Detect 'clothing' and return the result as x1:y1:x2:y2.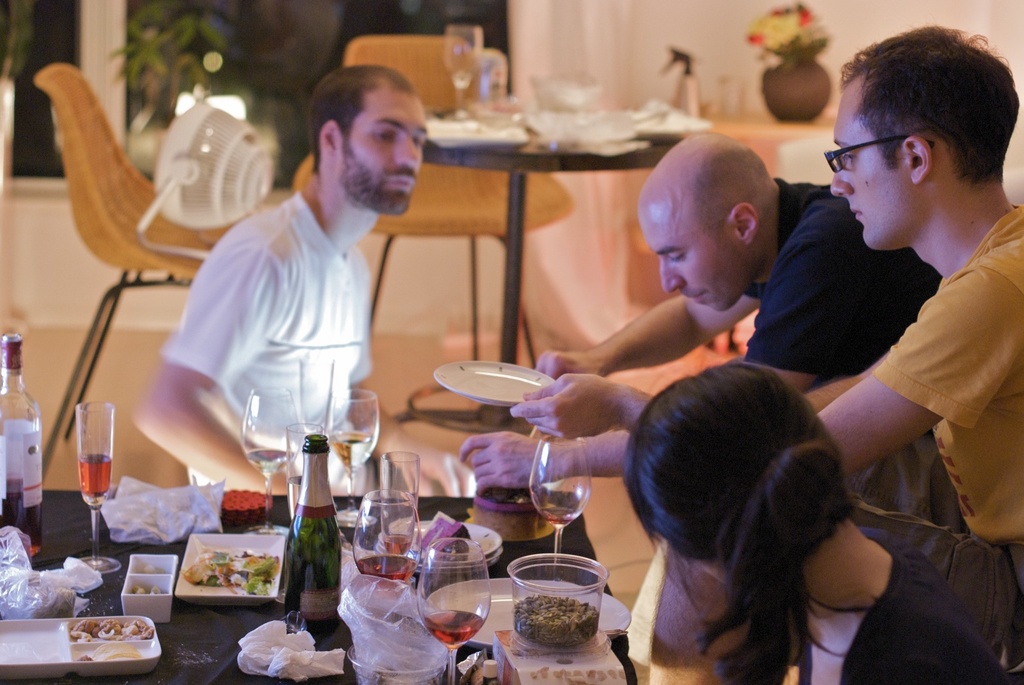
794:528:1018:684.
